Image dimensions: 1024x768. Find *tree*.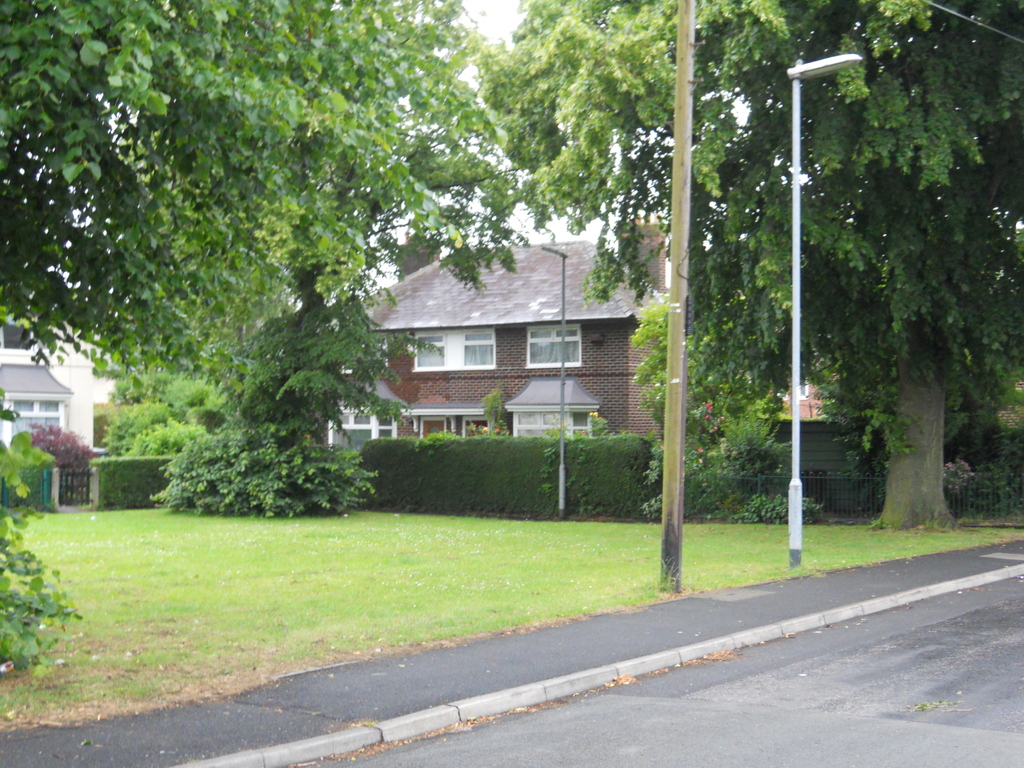
select_region(462, 0, 1023, 535).
